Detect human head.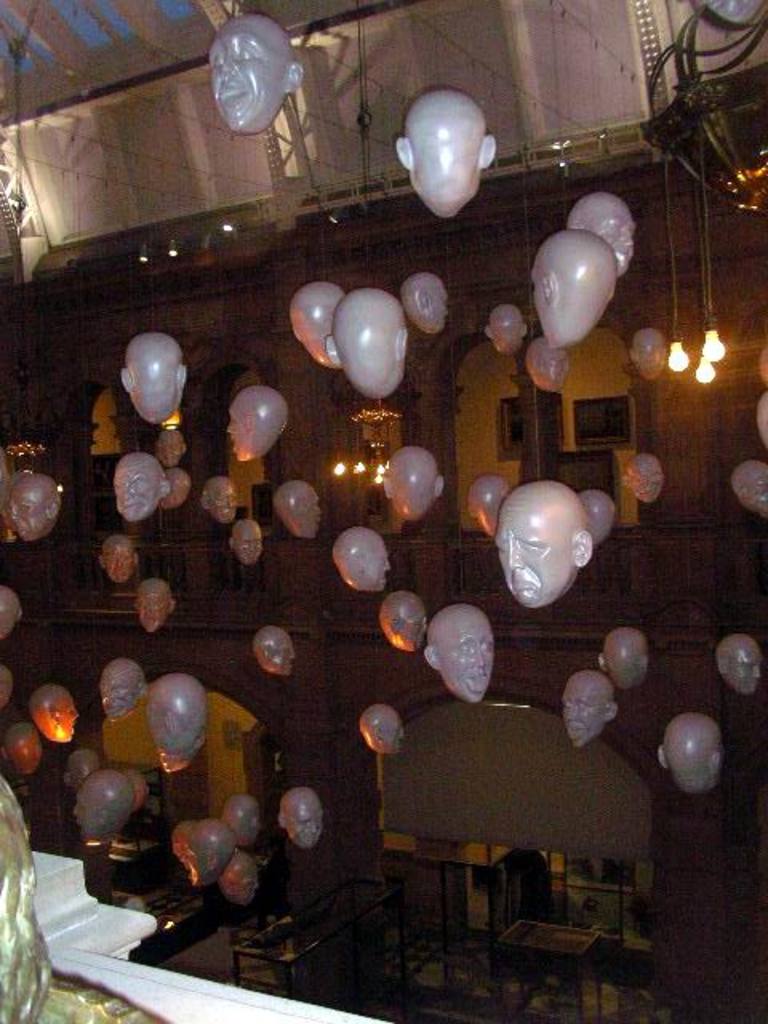
Detected at x1=115, y1=454, x2=173, y2=523.
